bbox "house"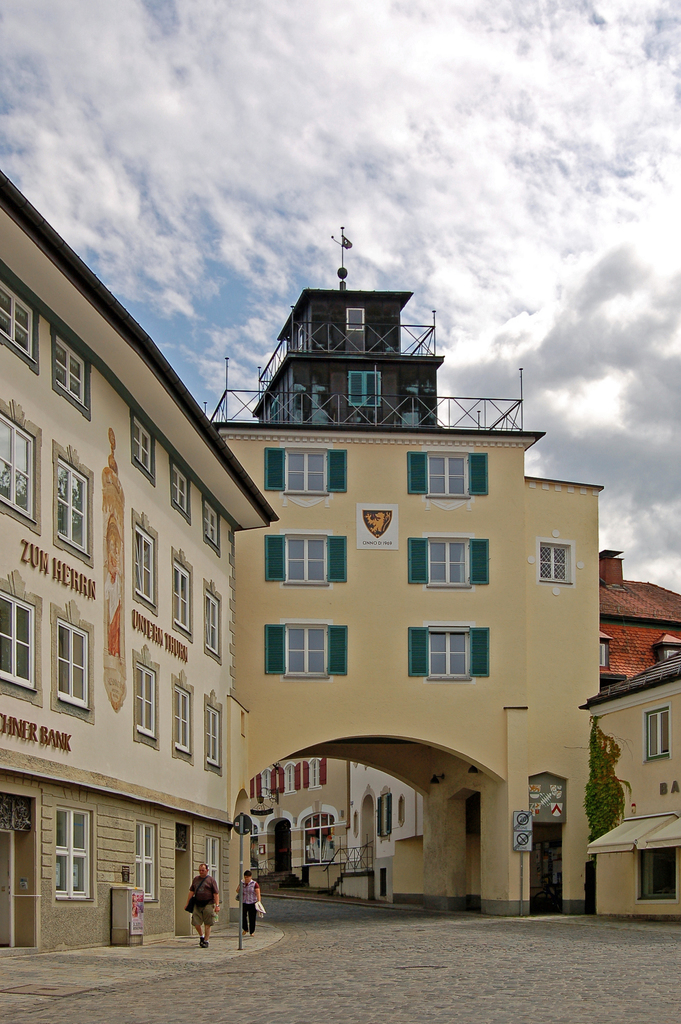
583/645/680/920
